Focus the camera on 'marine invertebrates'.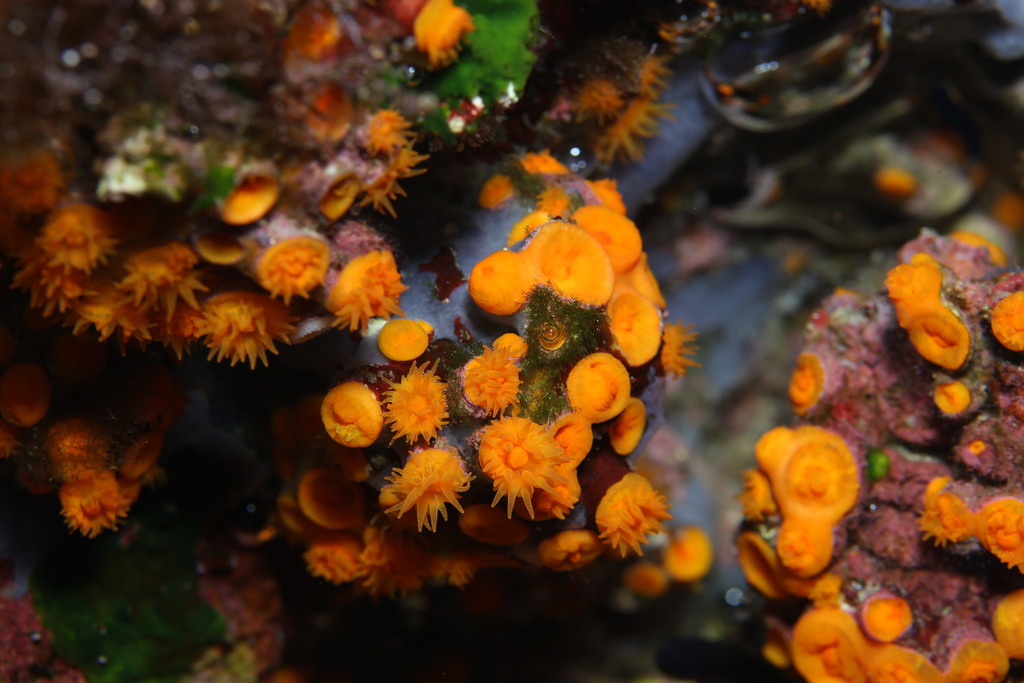
Focus region: l=407, t=0, r=483, b=81.
